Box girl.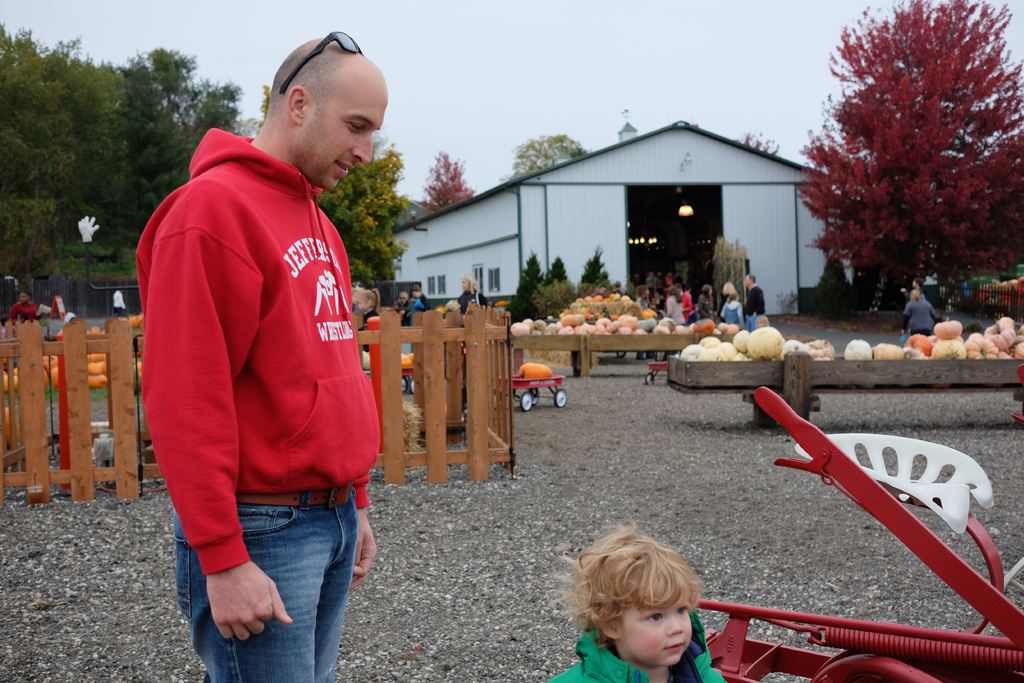
[left=721, top=289, right=740, bottom=322].
